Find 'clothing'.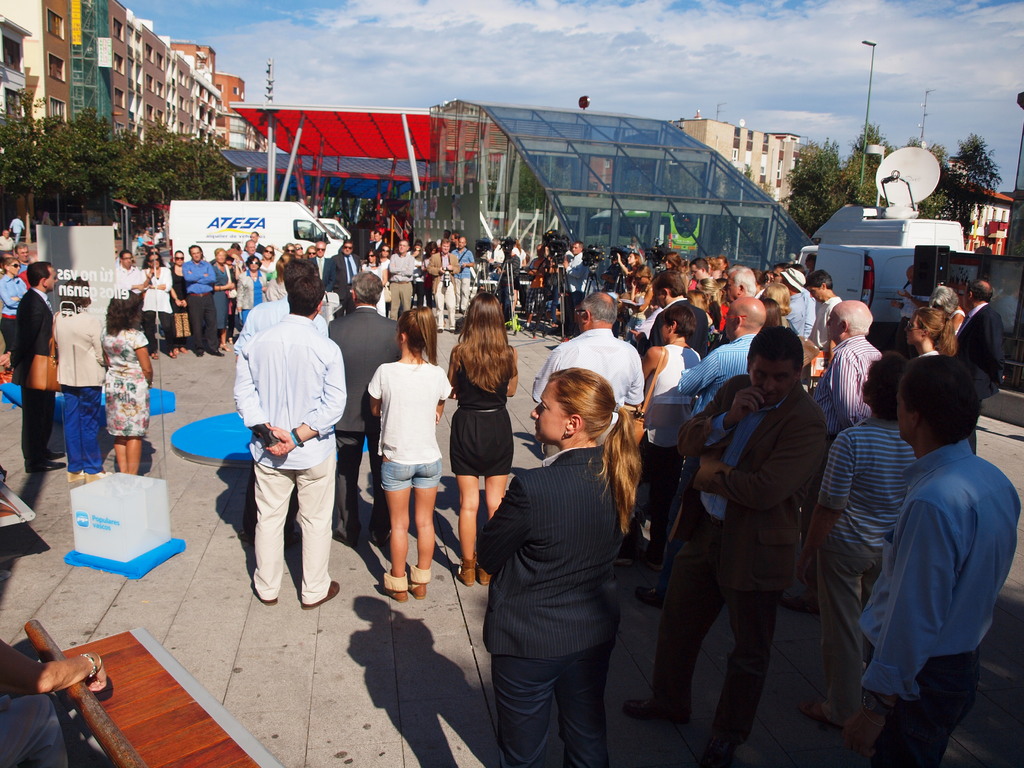
(x1=479, y1=433, x2=630, y2=762).
